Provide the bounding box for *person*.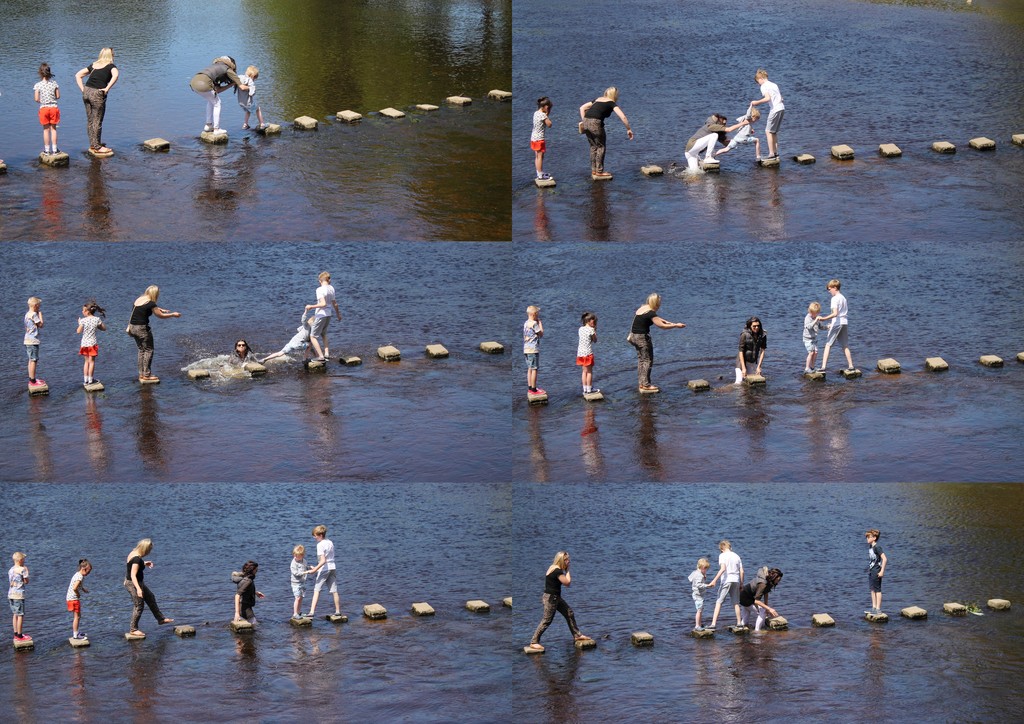
box(307, 270, 343, 359).
